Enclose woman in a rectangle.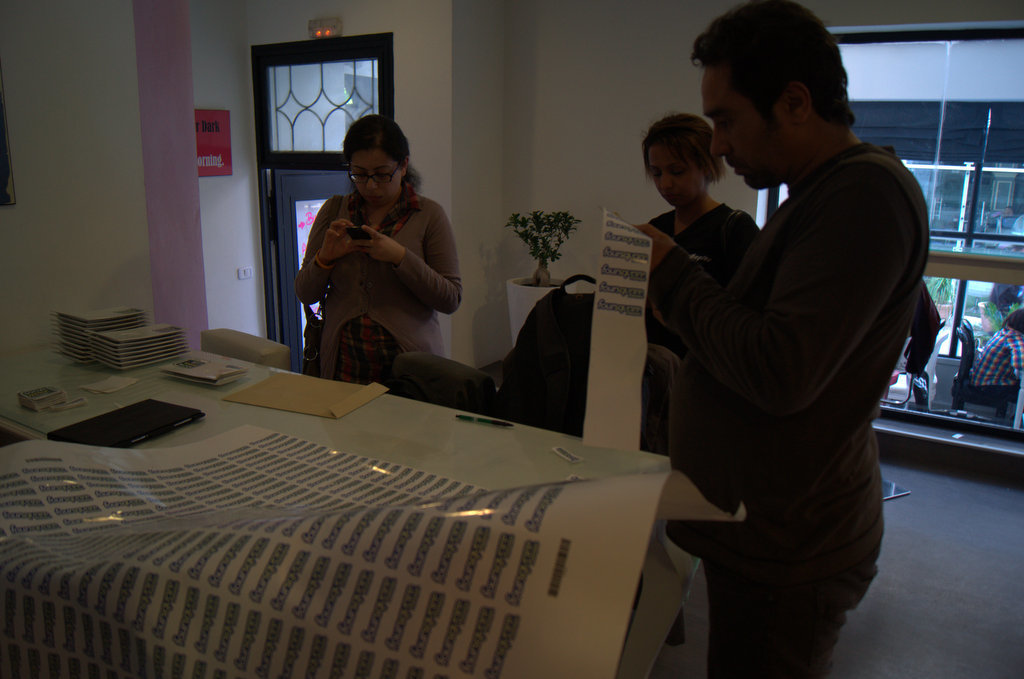
bbox=(291, 100, 474, 409).
